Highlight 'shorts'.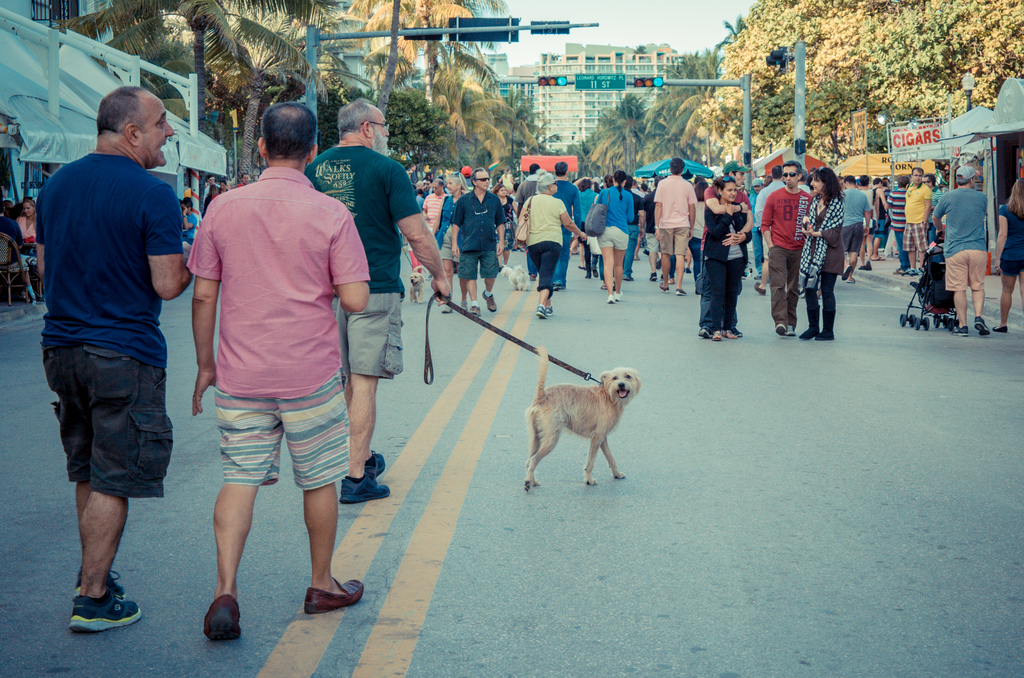
Highlighted region: rect(841, 223, 863, 249).
